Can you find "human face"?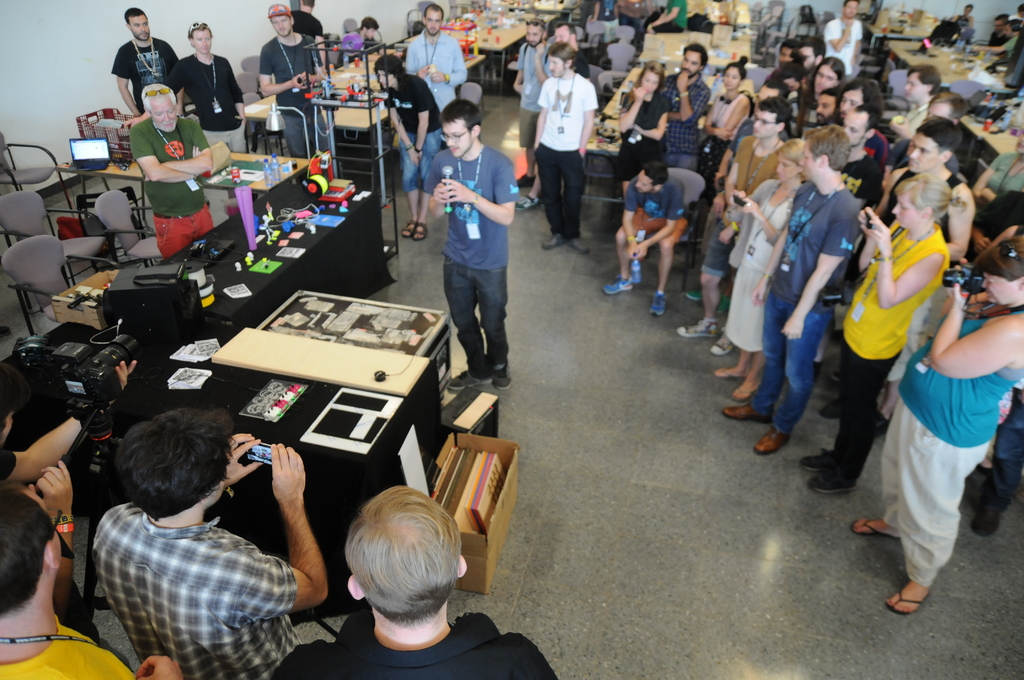
Yes, bounding box: region(150, 93, 184, 131).
